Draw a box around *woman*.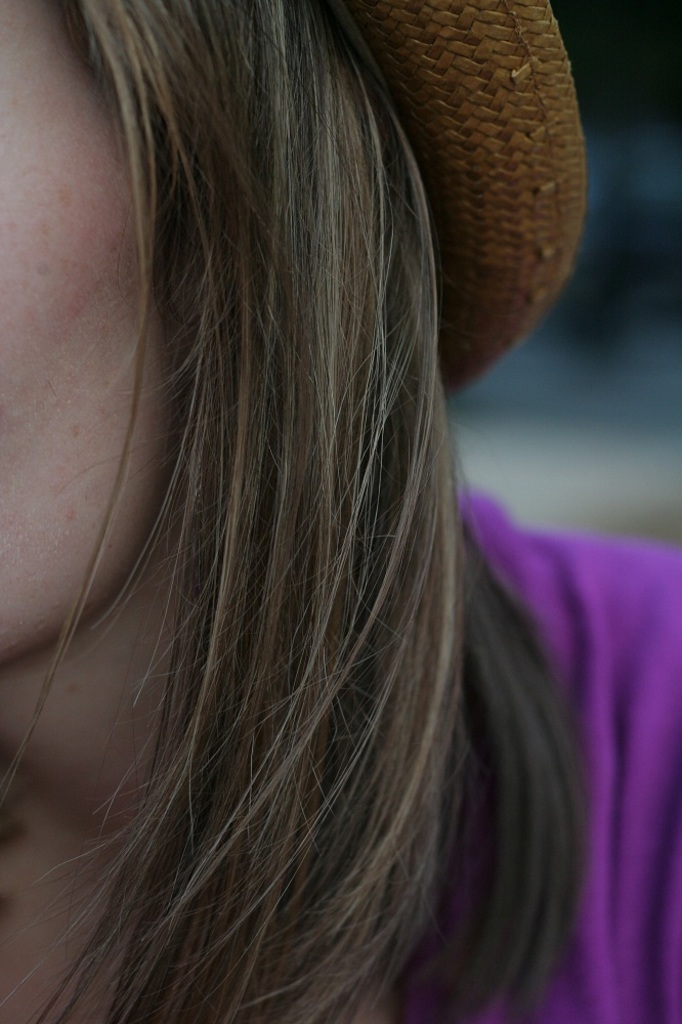
(5, 8, 643, 997).
